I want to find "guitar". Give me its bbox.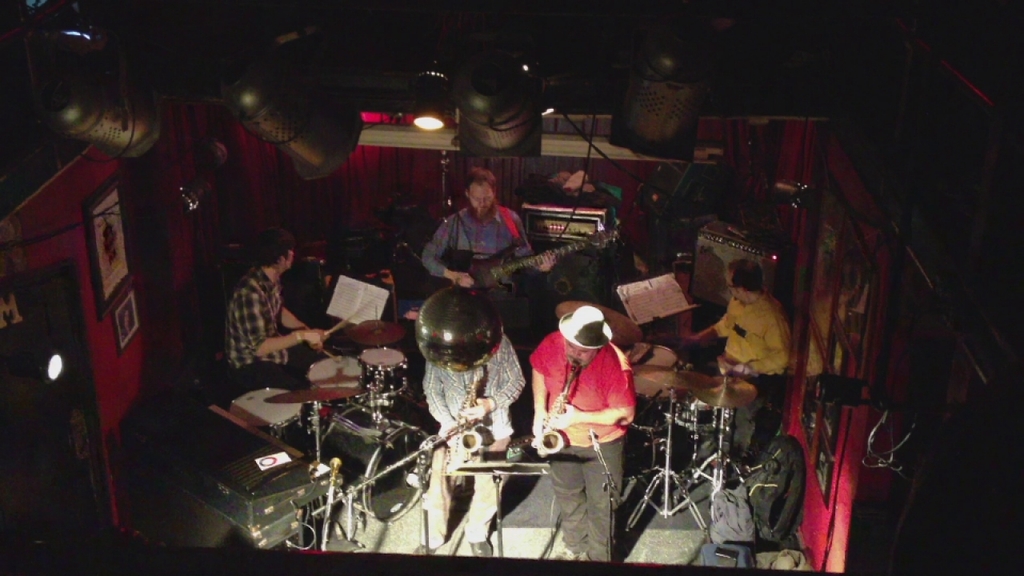
detection(466, 228, 618, 298).
